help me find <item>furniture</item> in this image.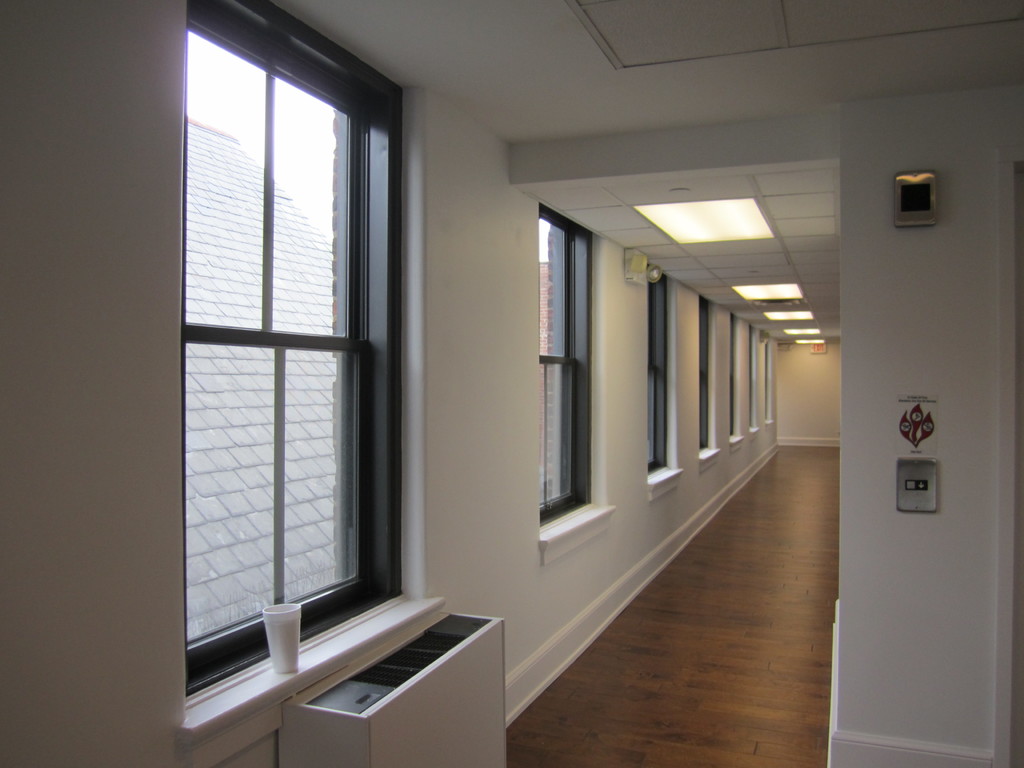
Found it: <box>282,609,504,767</box>.
